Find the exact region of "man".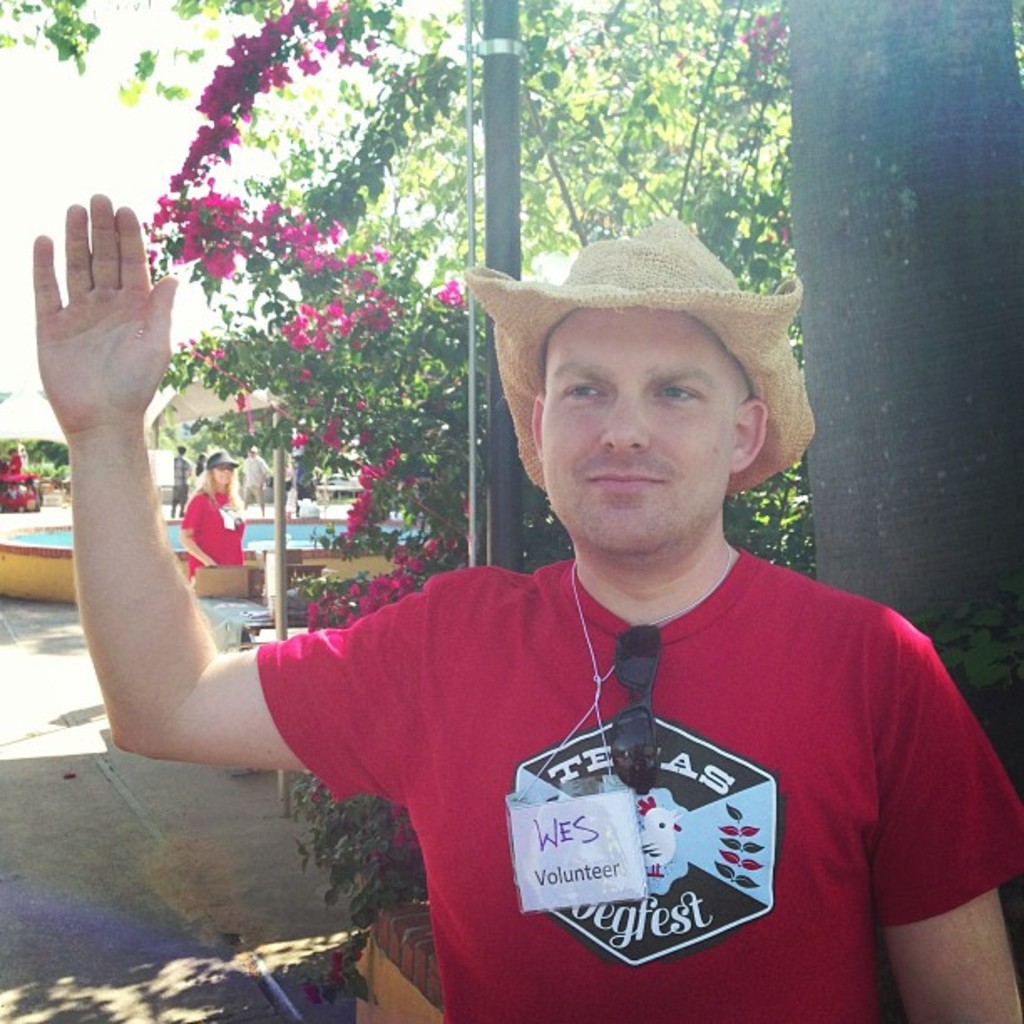
Exact region: x1=174, y1=463, x2=248, y2=566.
